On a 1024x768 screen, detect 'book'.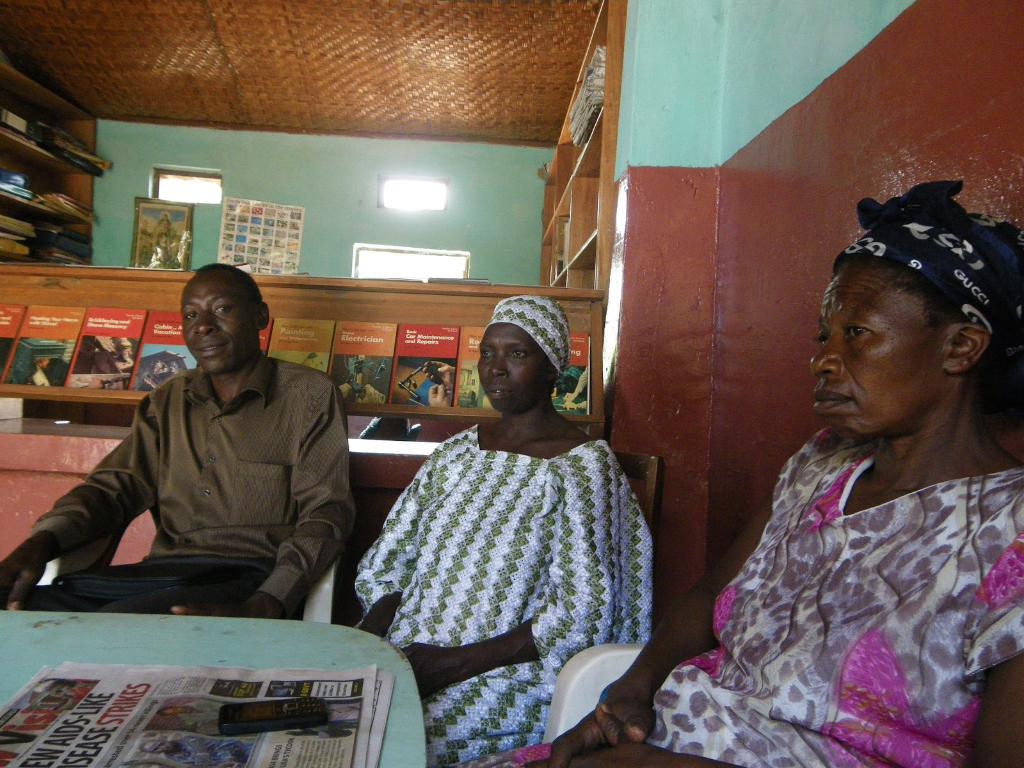
locate(0, 304, 24, 380).
